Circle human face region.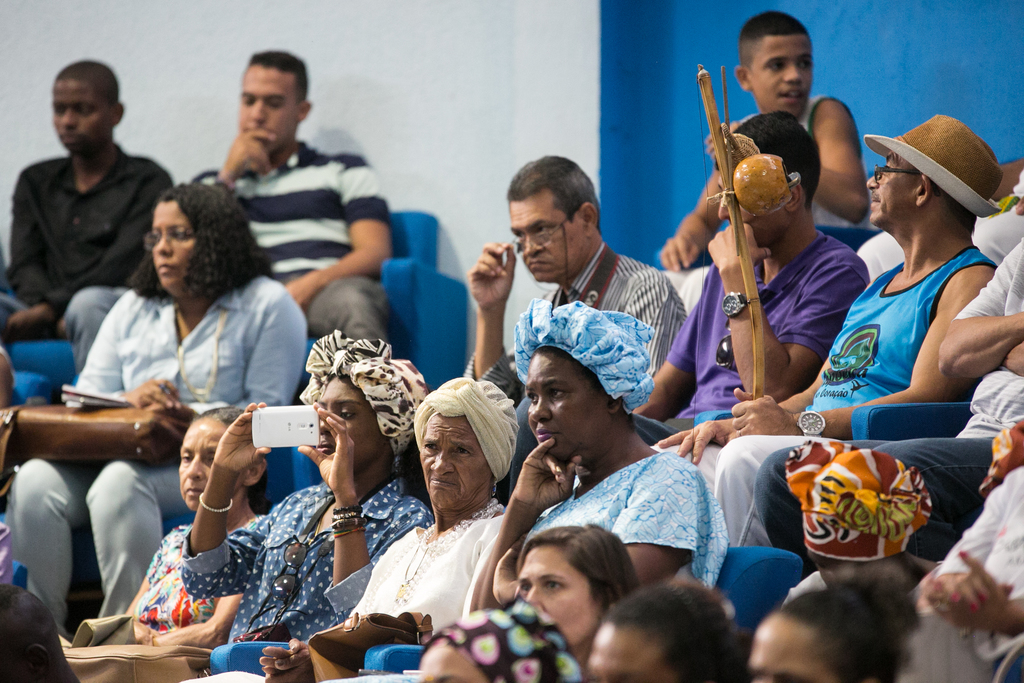
Region: [152,201,198,293].
